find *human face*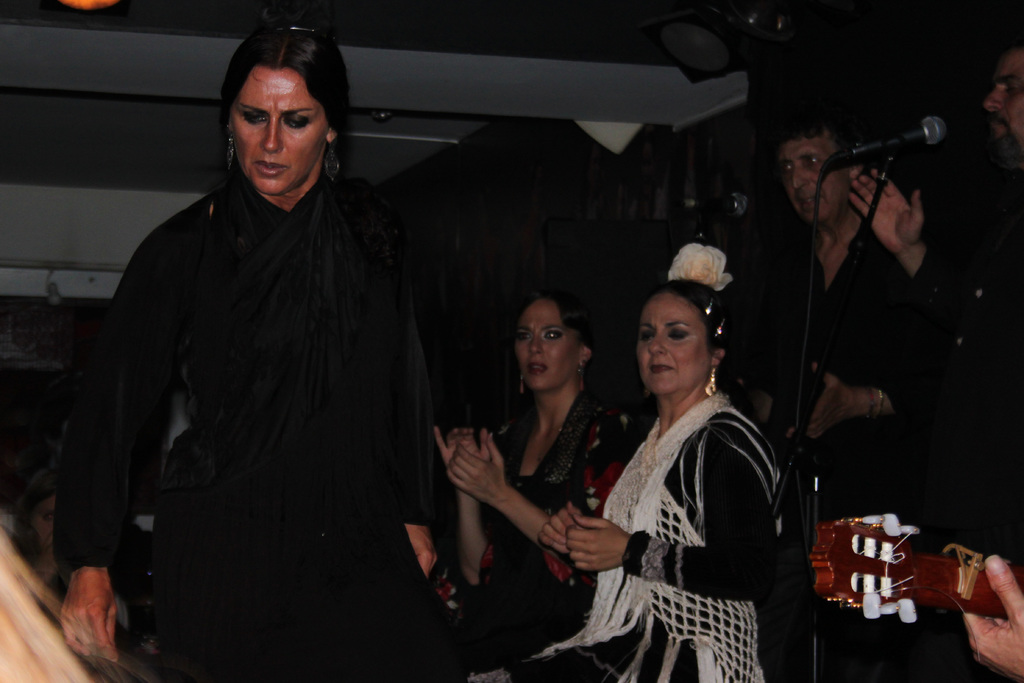
777, 139, 851, 219
